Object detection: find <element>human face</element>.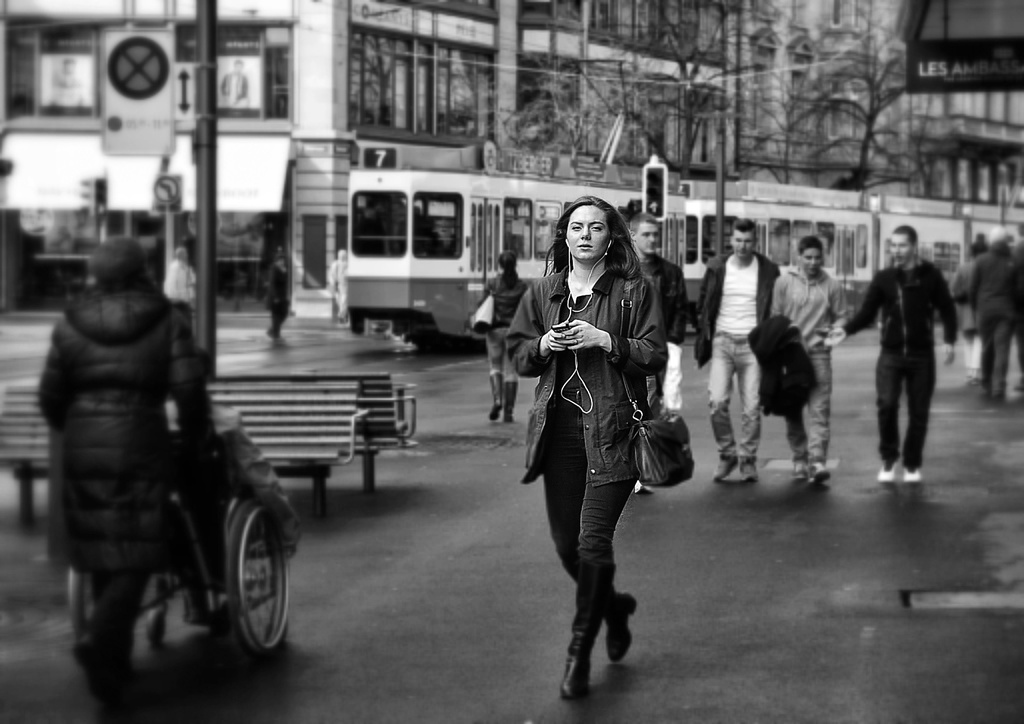
box(636, 221, 661, 255).
